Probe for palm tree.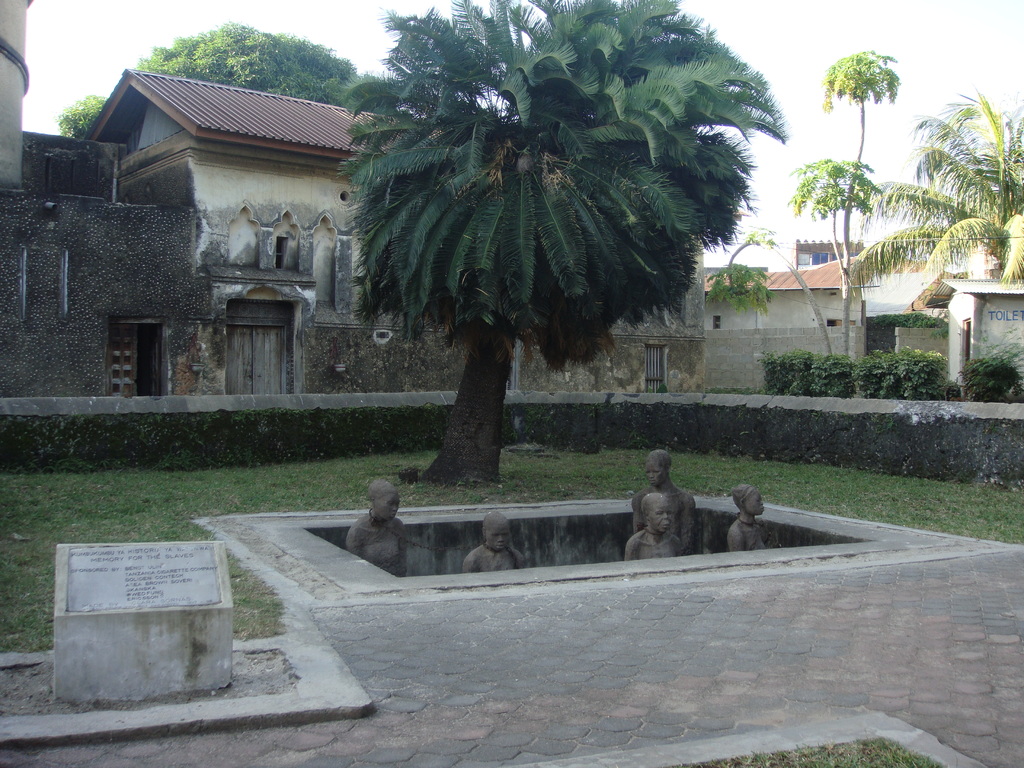
Probe result: left=363, top=43, right=783, bottom=497.
